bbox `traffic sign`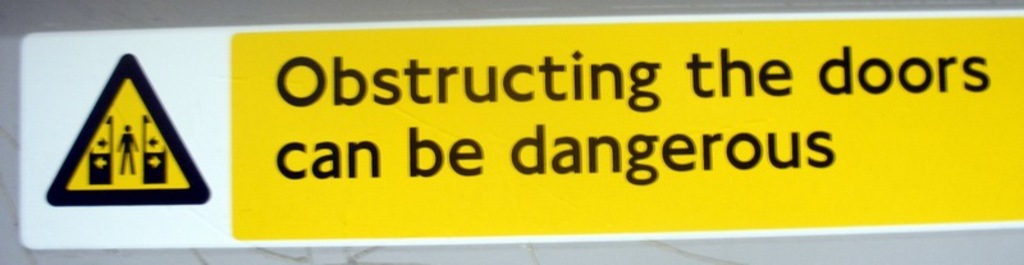
detection(0, 0, 1023, 264)
